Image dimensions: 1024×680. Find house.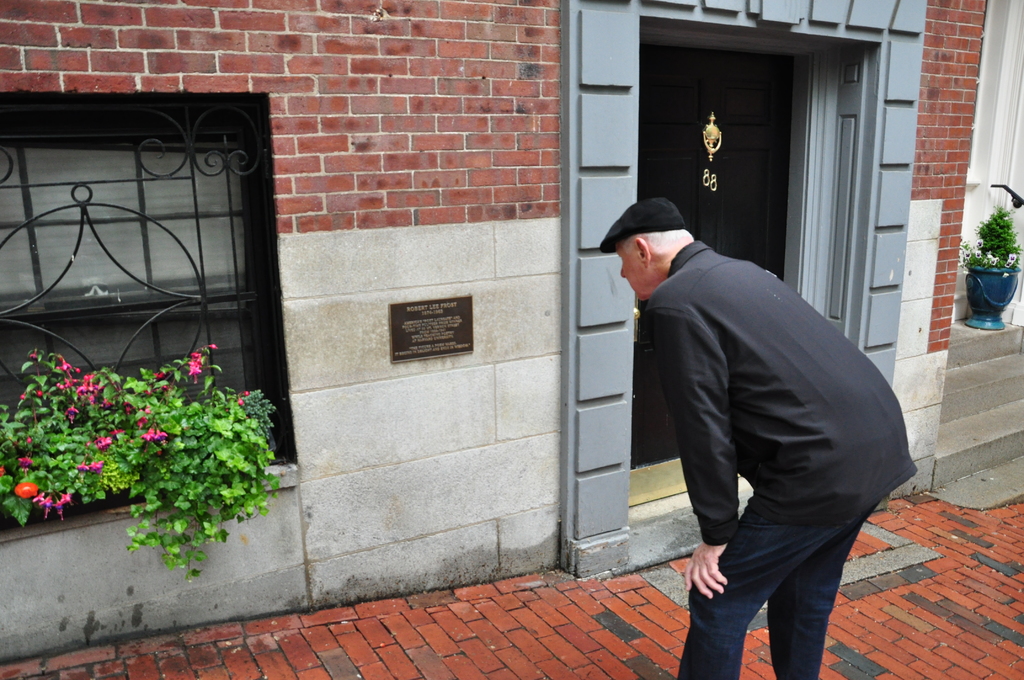
crop(0, 0, 988, 660).
